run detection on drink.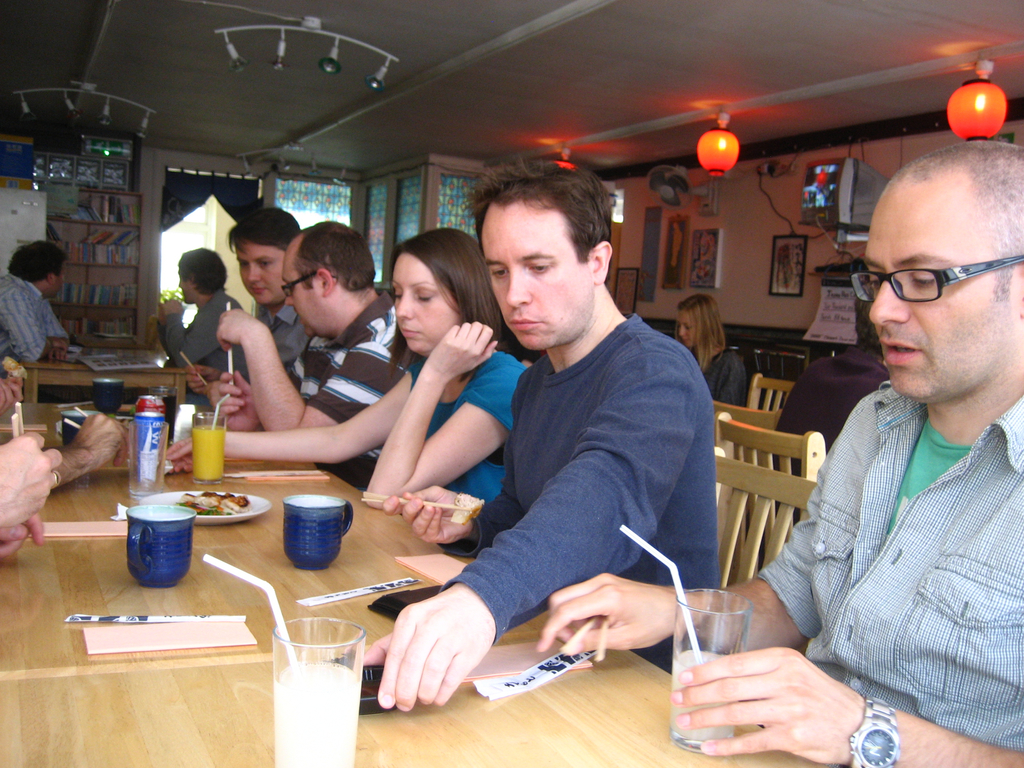
Result: rect(671, 648, 733, 744).
